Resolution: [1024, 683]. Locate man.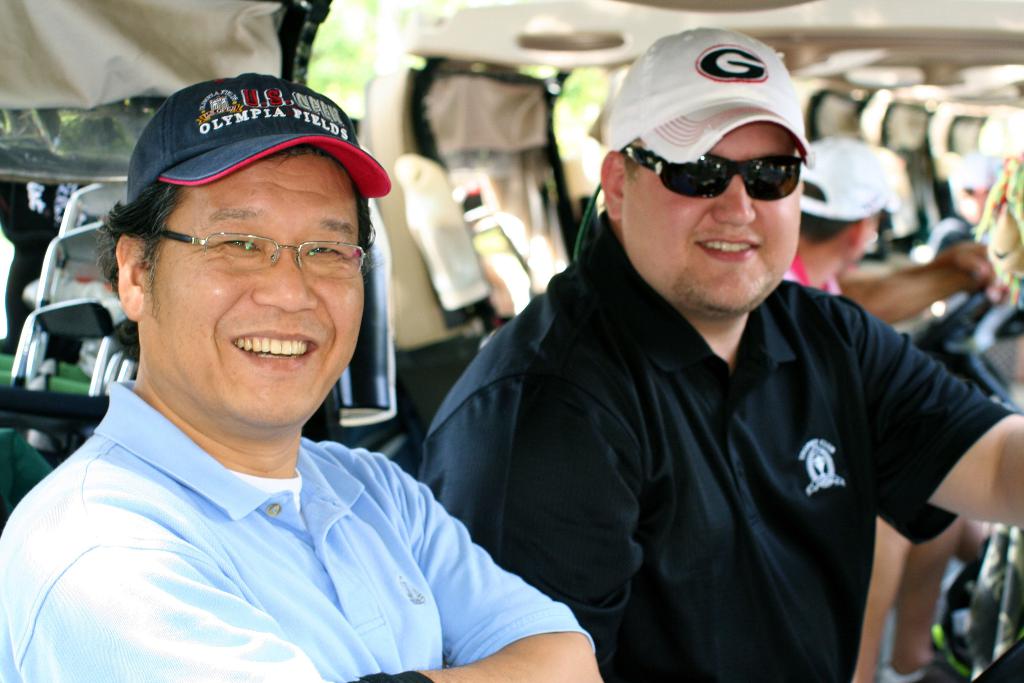
box(0, 79, 595, 682).
